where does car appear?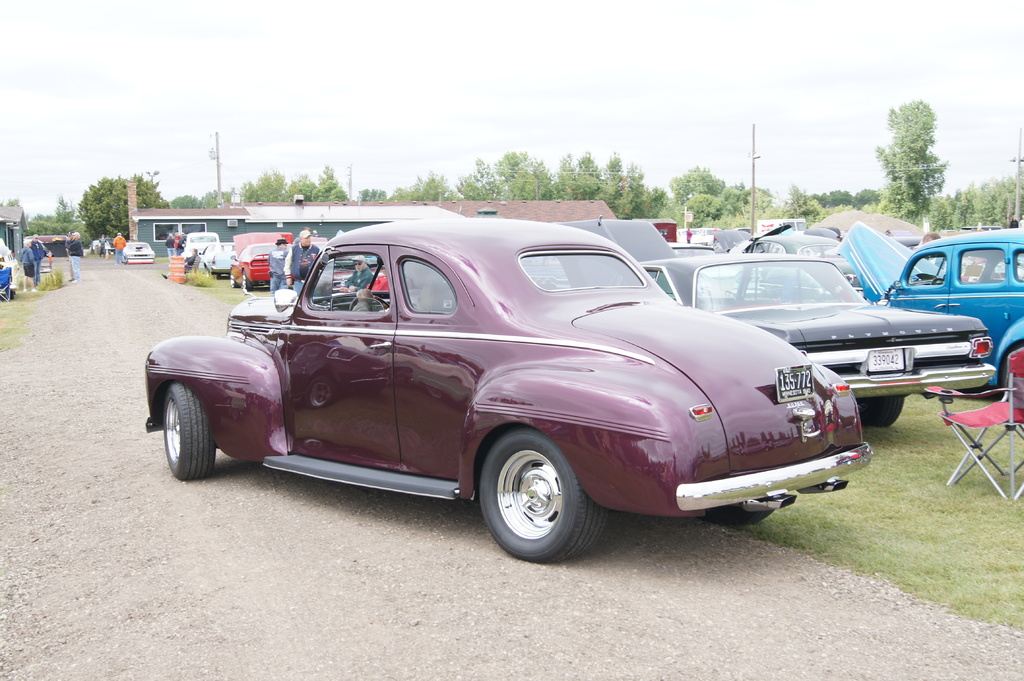
Appears at [x1=730, y1=220, x2=866, y2=296].
